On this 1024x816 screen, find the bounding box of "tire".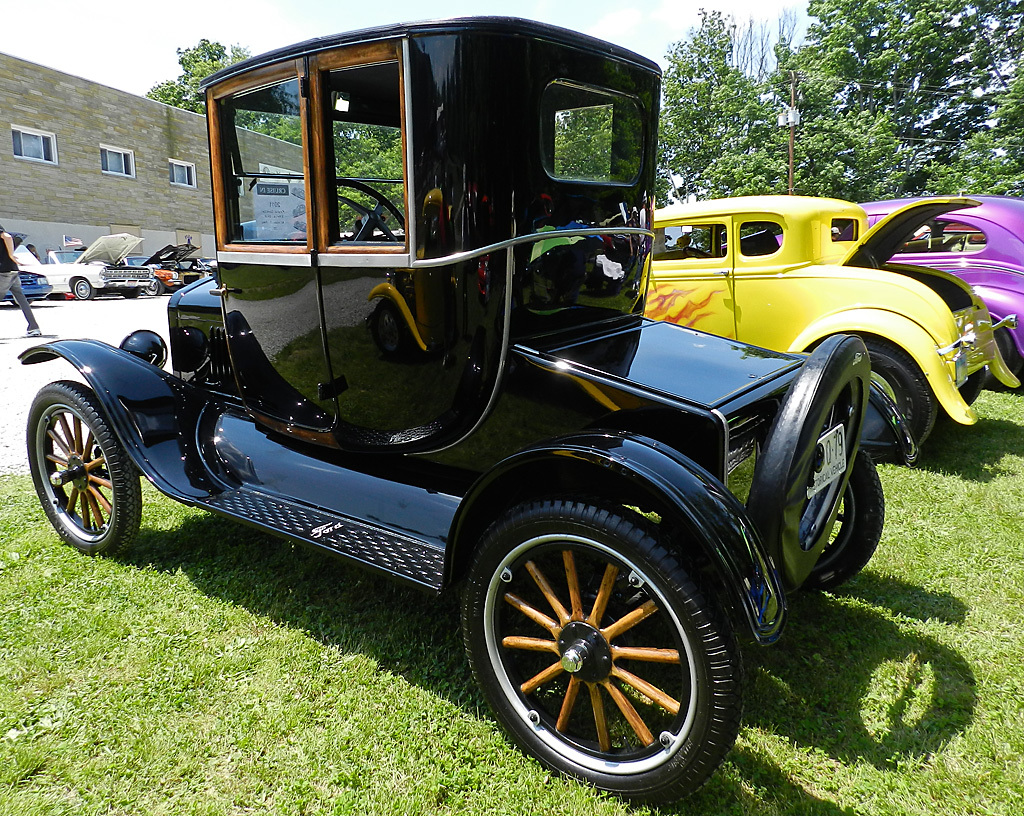
Bounding box: 459,496,746,807.
